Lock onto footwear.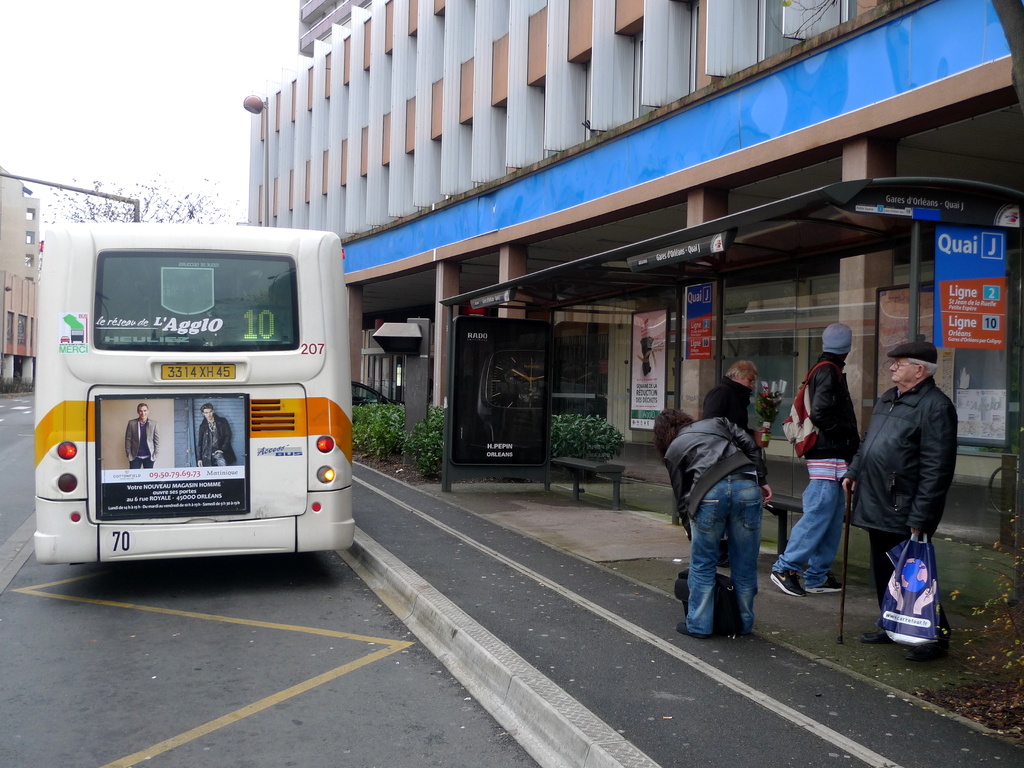
Locked: bbox=(856, 619, 893, 646).
